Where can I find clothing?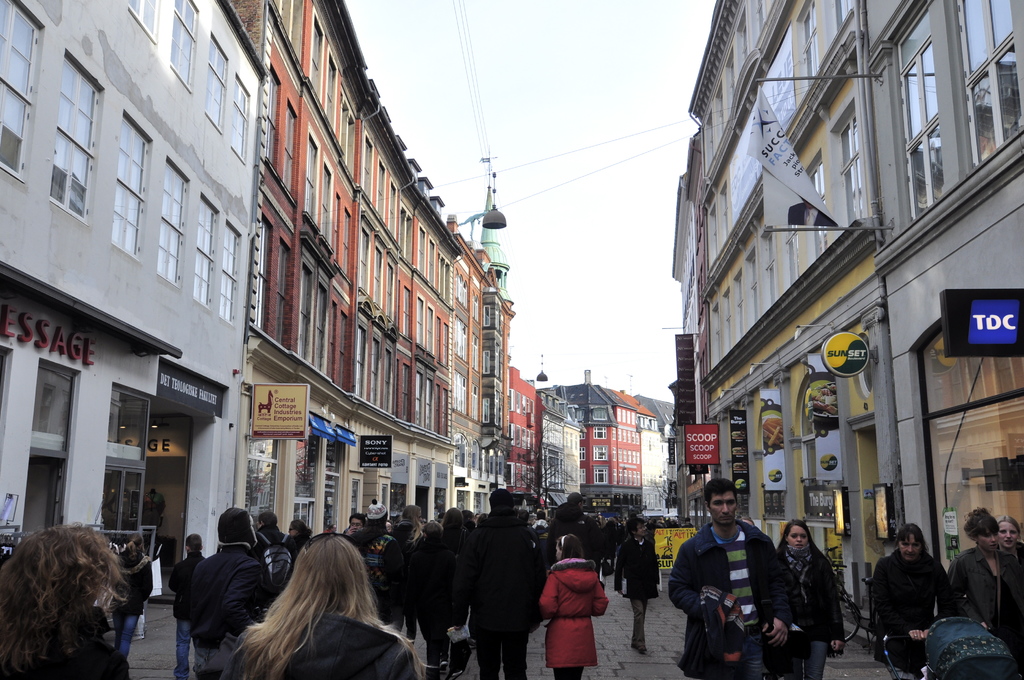
You can find it at bbox=(871, 551, 956, 679).
